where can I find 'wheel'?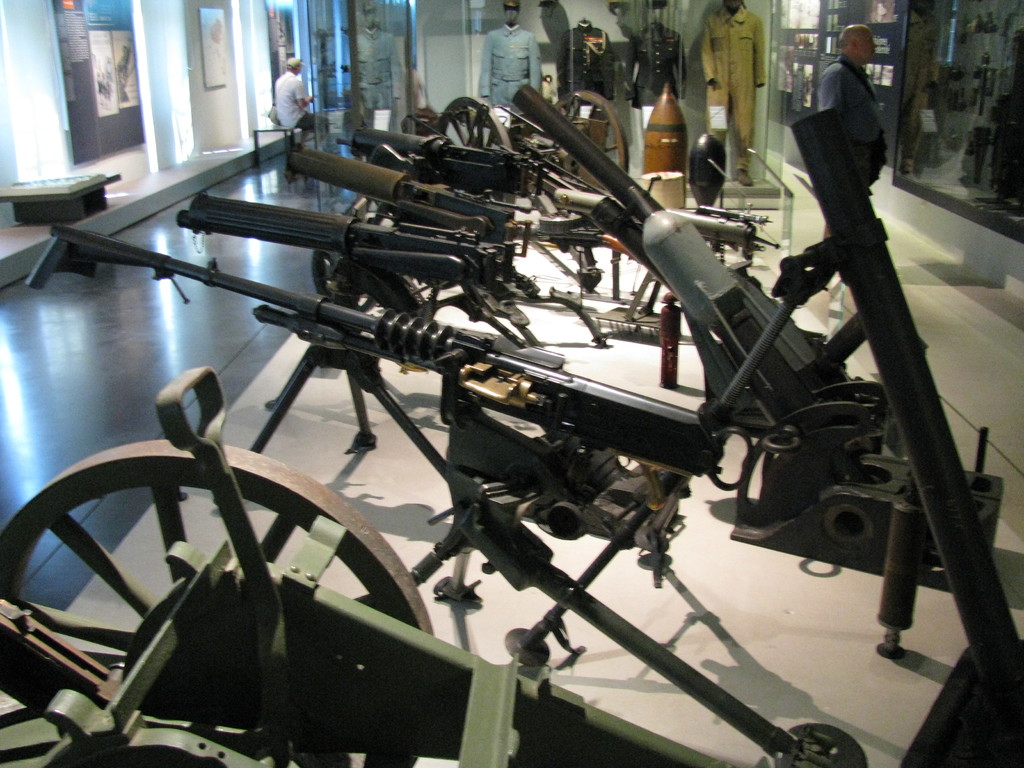
You can find it at {"left": 431, "top": 94, "right": 514, "bottom": 218}.
